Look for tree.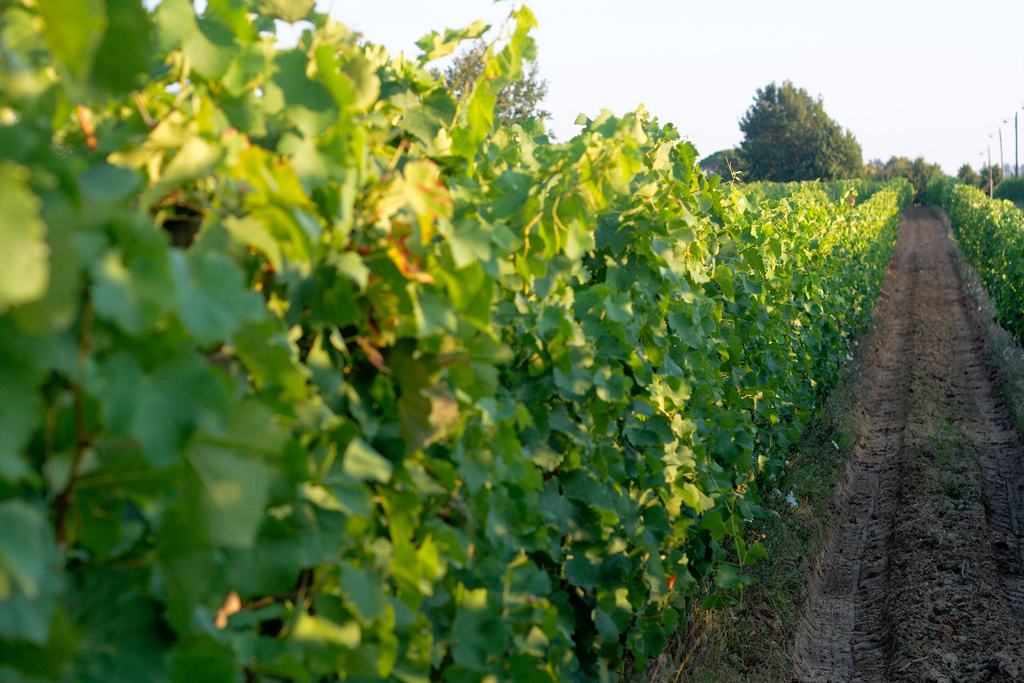
Found: box=[787, 80, 851, 177].
